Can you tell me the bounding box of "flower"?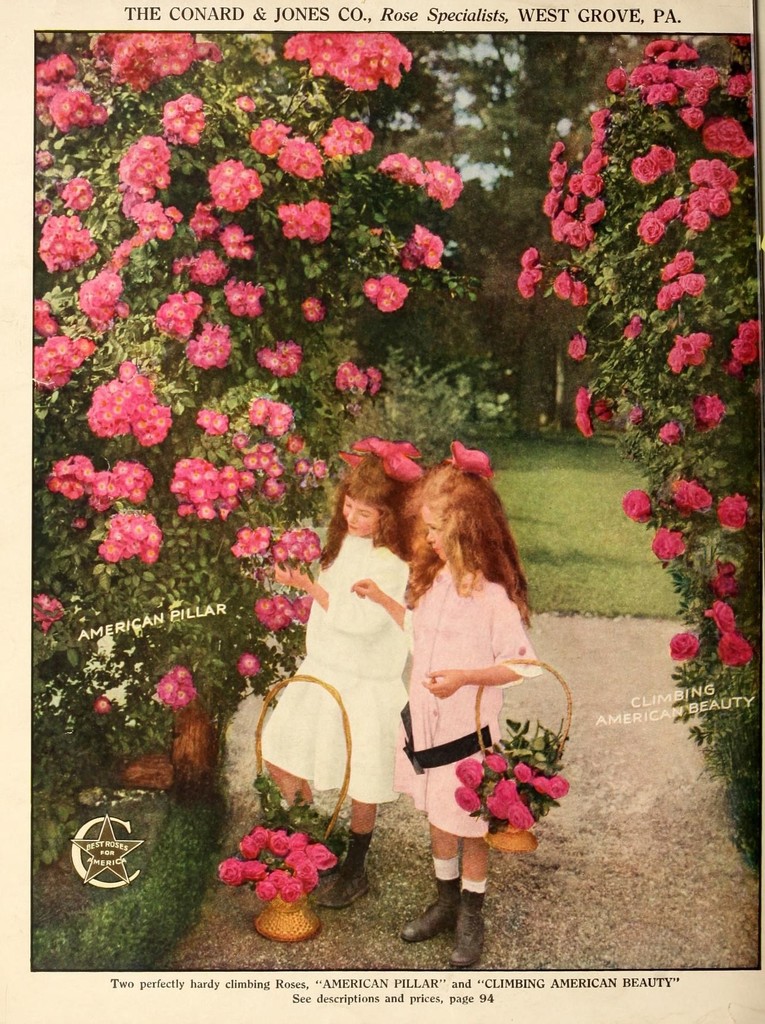
<bbox>300, 296, 325, 319</bbox>.
